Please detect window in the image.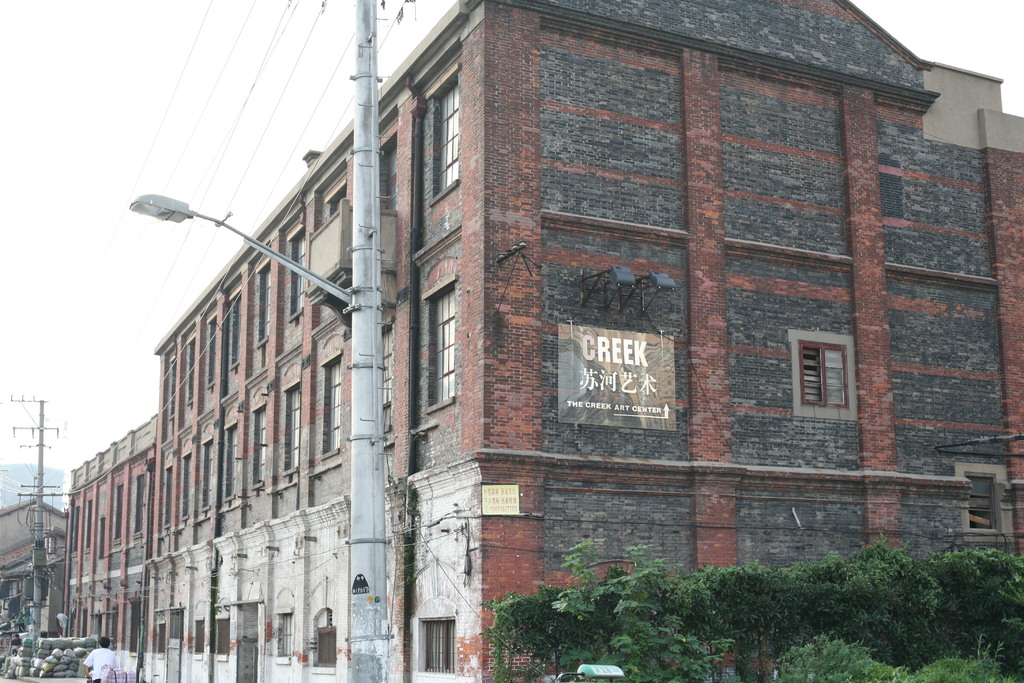
bbox(420, 276, 456, 411).
